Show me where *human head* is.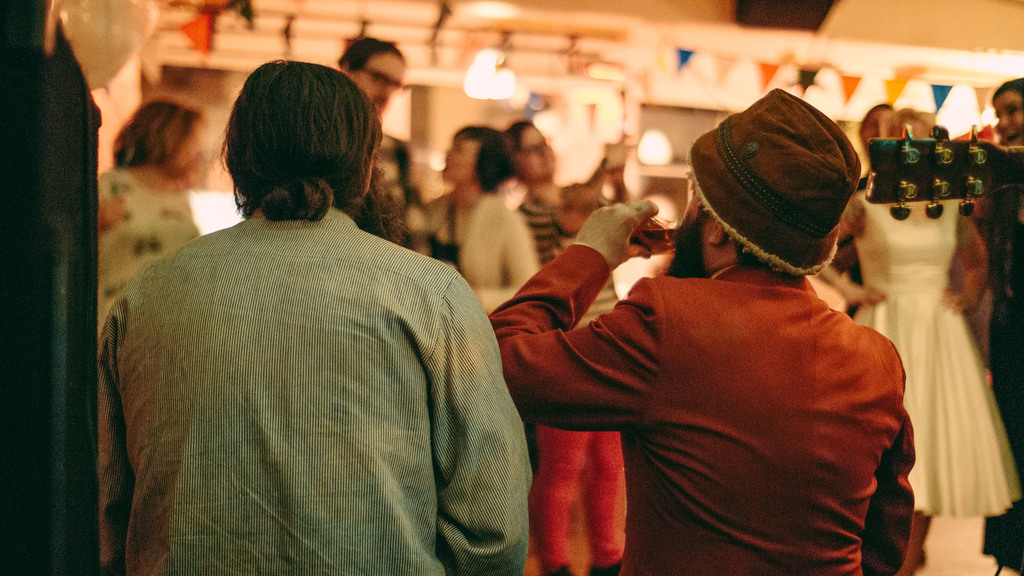
*human head* is at l=500, t=120, r=556, b=188.
